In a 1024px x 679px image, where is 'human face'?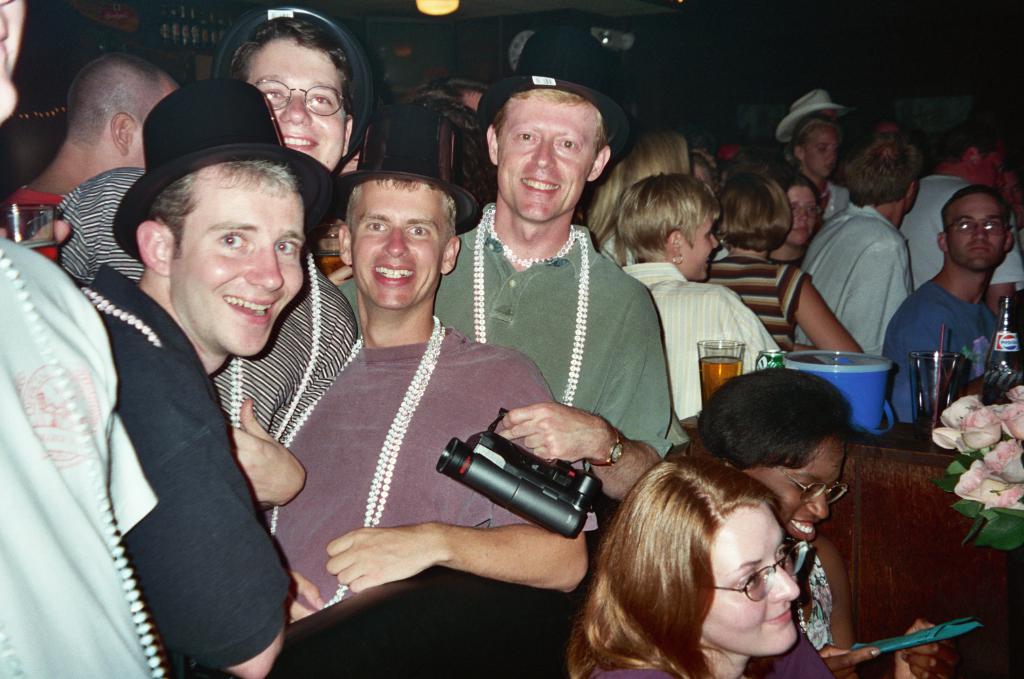
region(238, 40, 348, 174).
